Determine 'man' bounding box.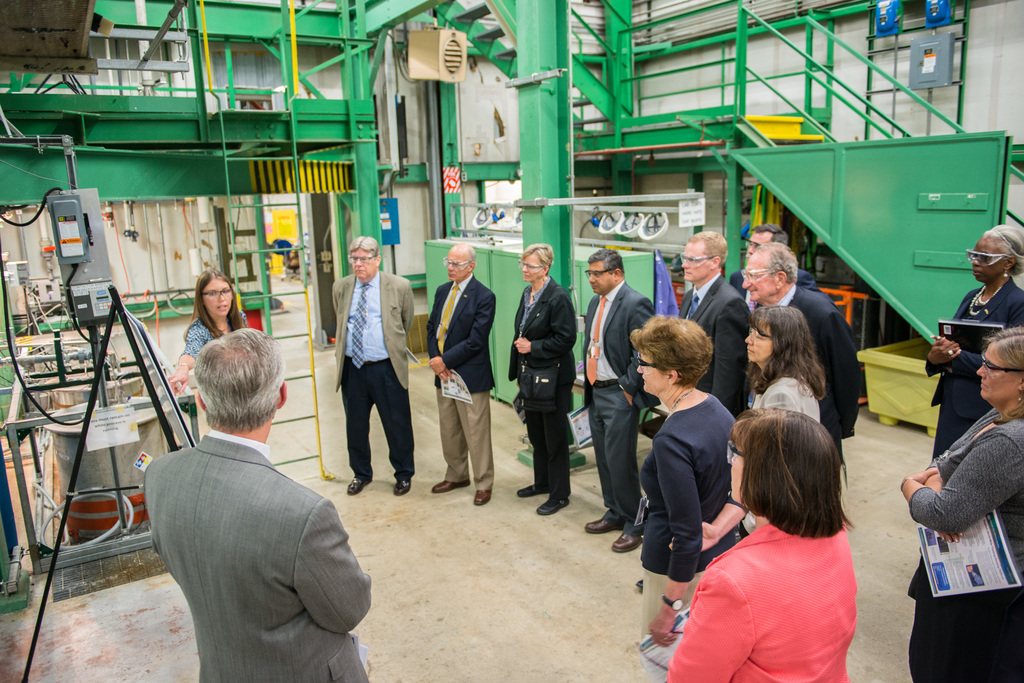
Determined: pyautogui.locateOnScreen(742, 241, 858, 458).
